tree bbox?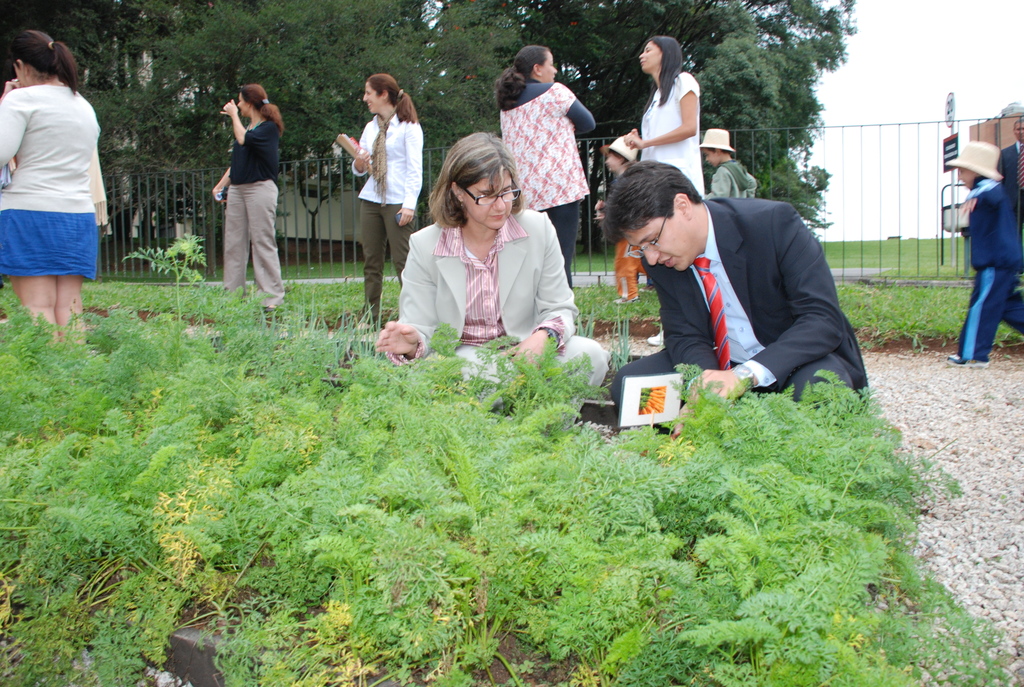
{"left": 120, "top": 228, "right": 195, "bottom": 325}
